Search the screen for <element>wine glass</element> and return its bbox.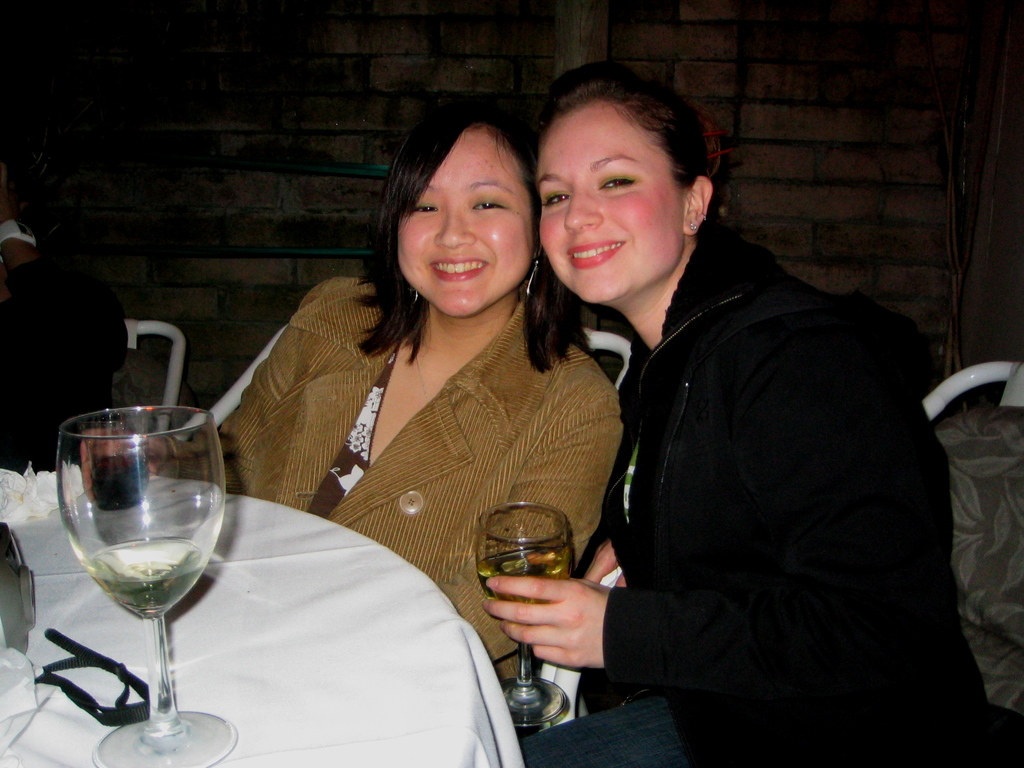
Found: region(60, 403, 228, 767).
